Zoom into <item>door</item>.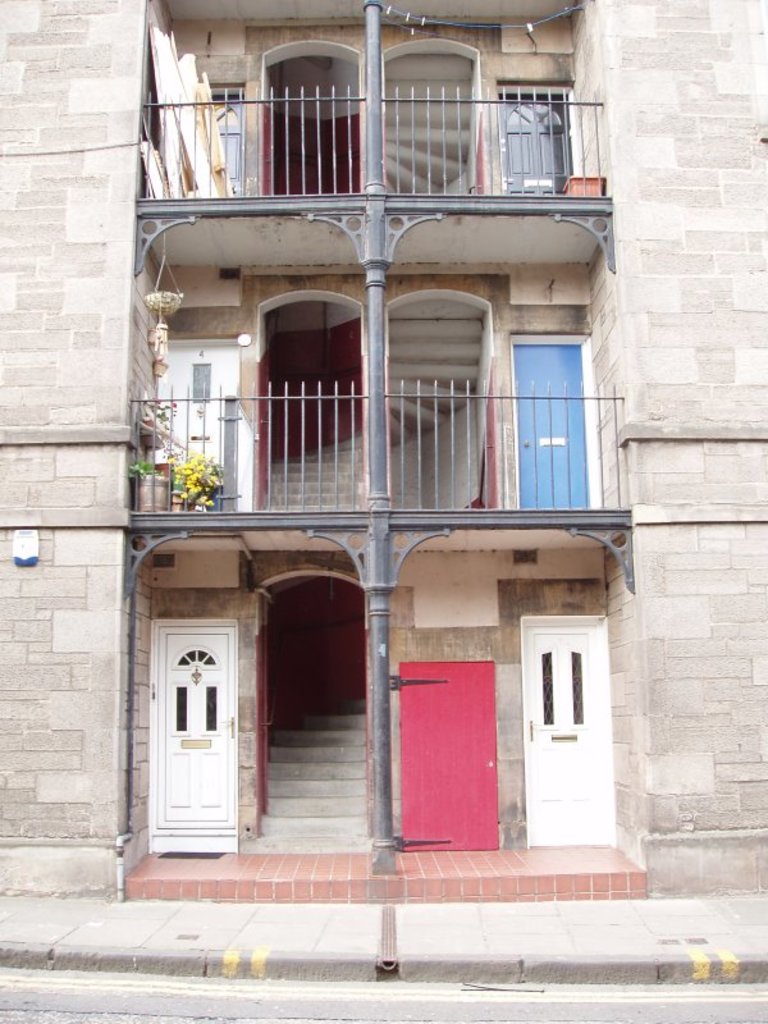
Zoom target: 210,93,241,200.
